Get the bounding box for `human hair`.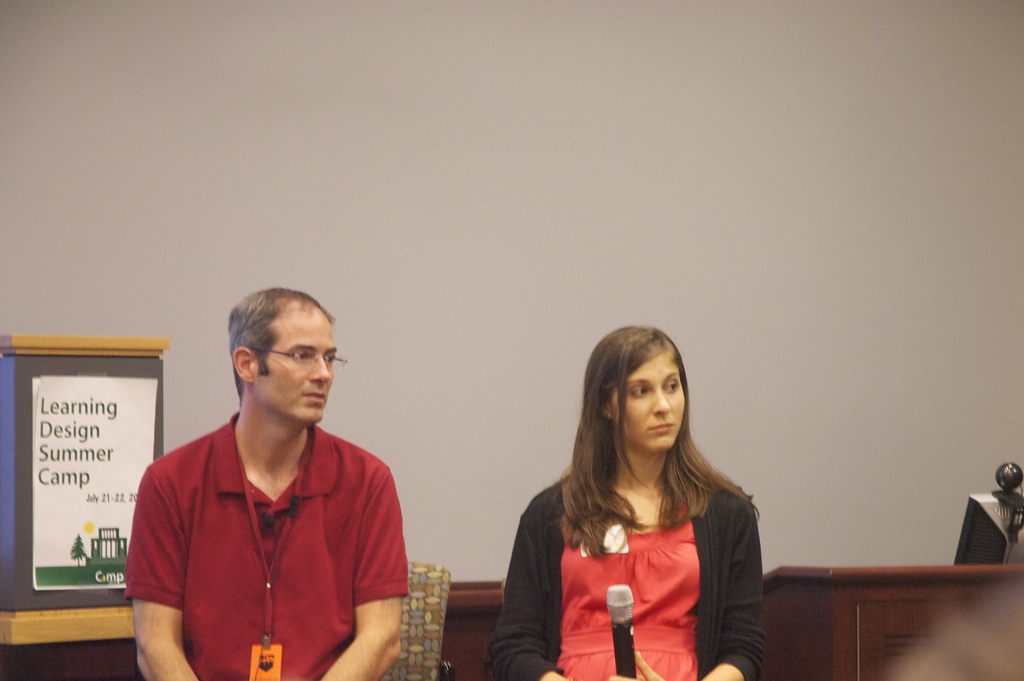
227,285,333,409.
